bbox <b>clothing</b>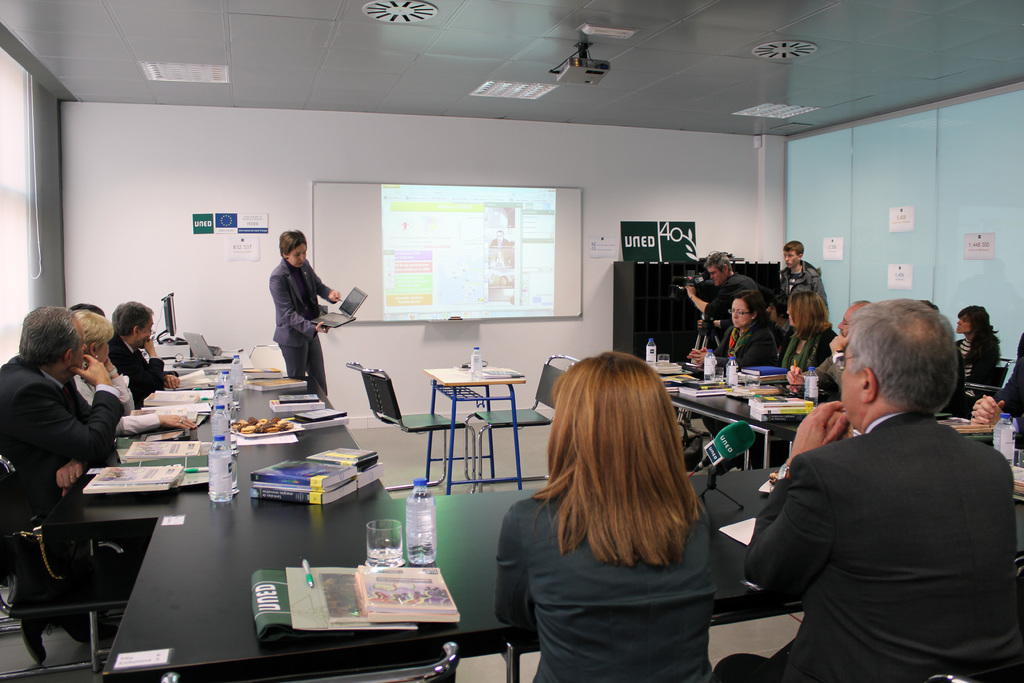
x1=268, y1=256, x2=333, y2=396
